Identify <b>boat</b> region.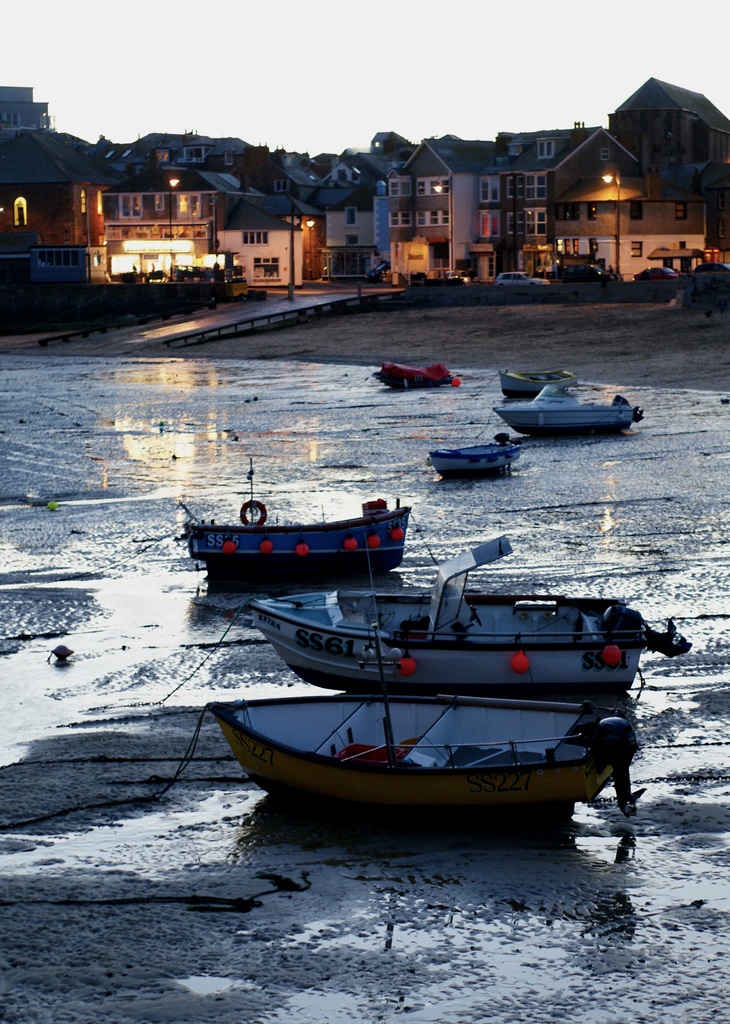
Region: 240, 522, 693, 698.
